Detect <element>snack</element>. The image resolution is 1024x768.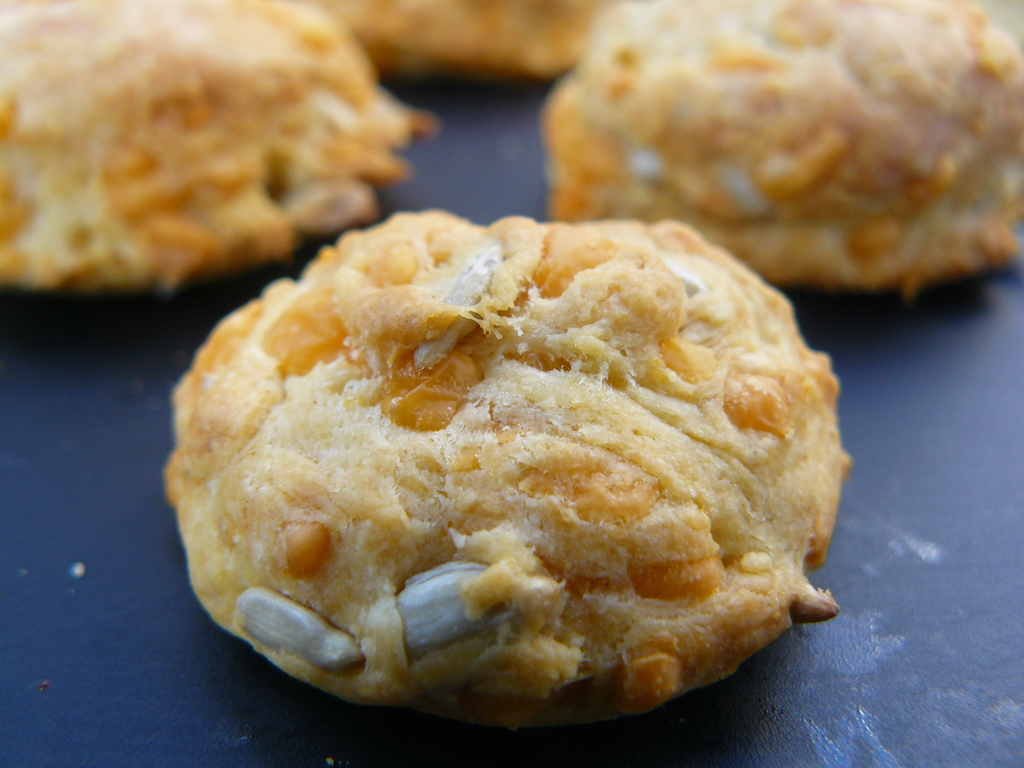
Rect(0, 2, 443, 289).
